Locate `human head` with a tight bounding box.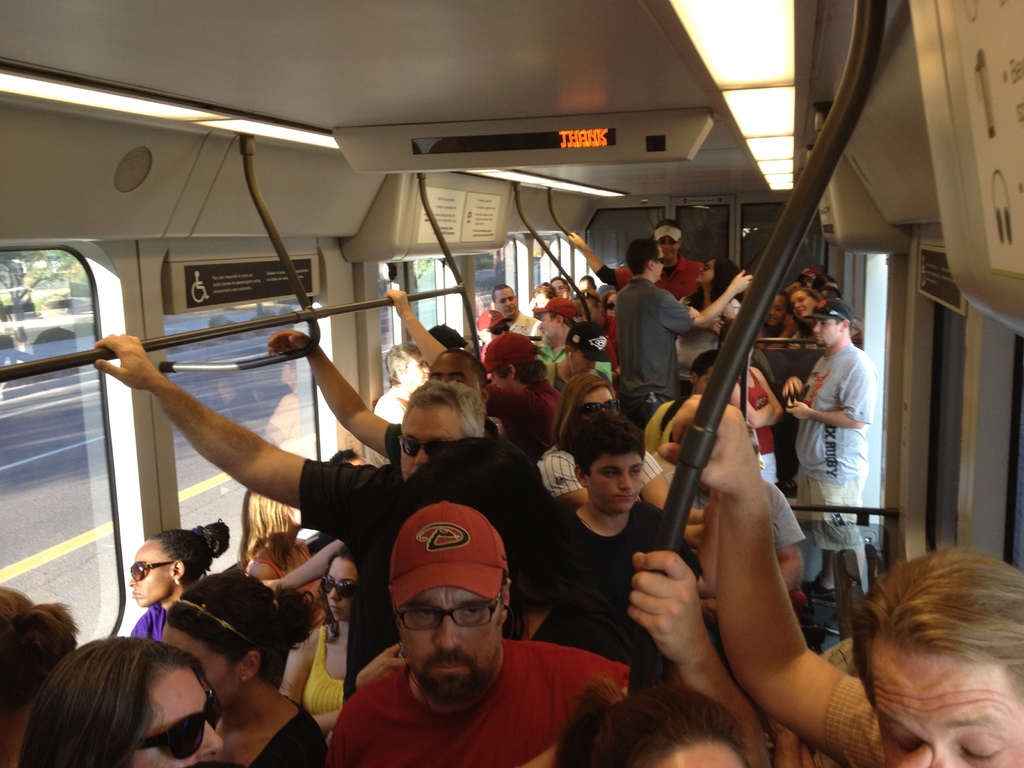
bbox=(838, 571, 1023, 751).
